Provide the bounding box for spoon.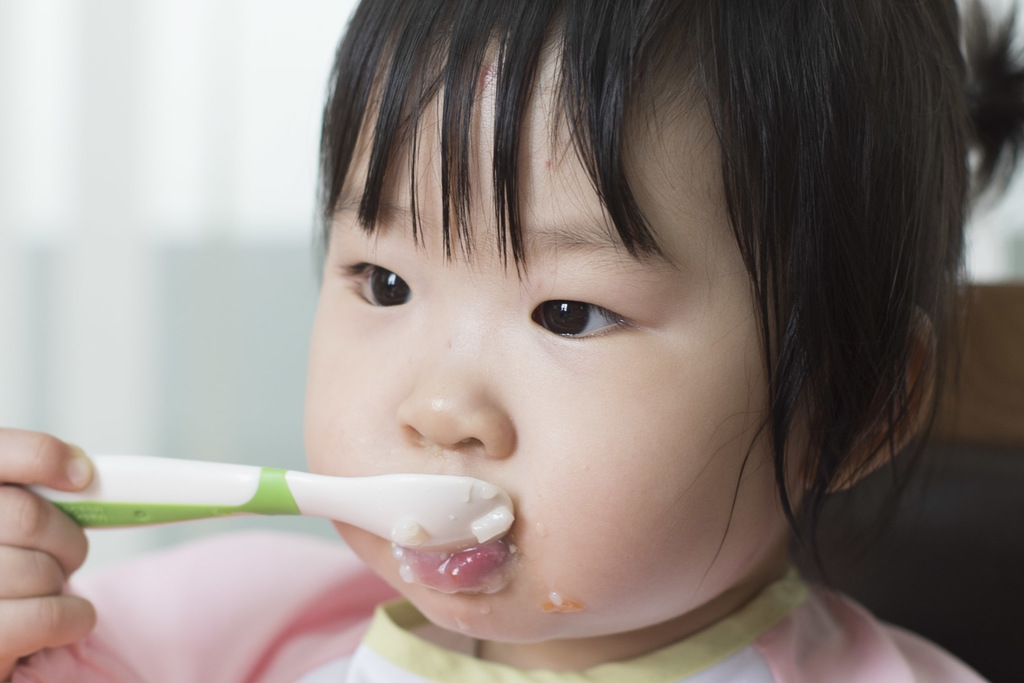
[23, 452, 513, 554].
